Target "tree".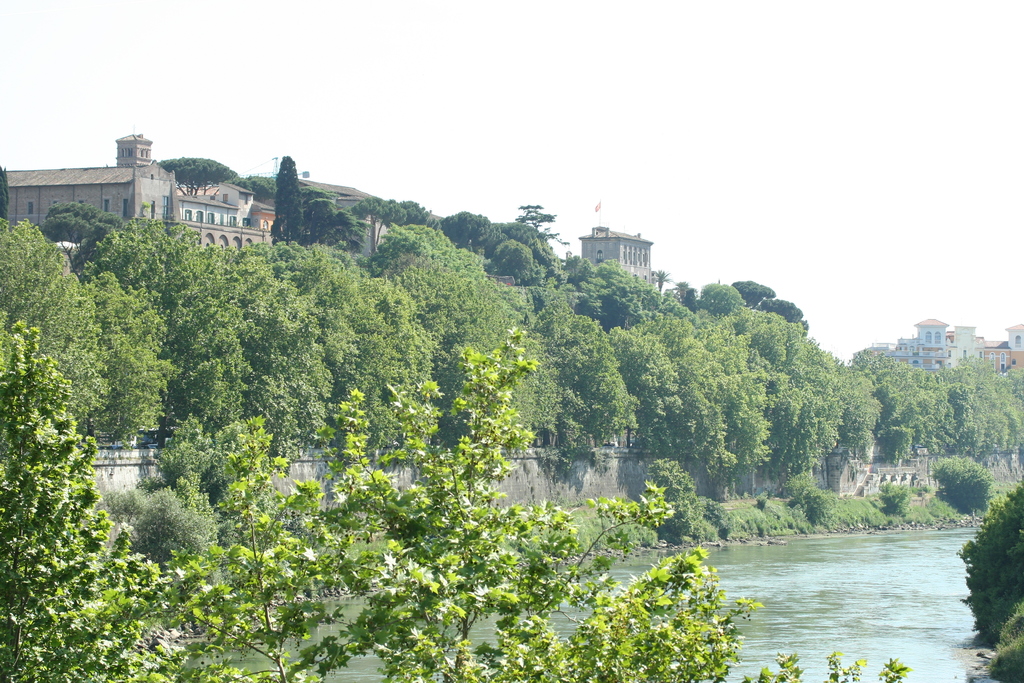
Target region: bbox(439, 211, 484, 253).
